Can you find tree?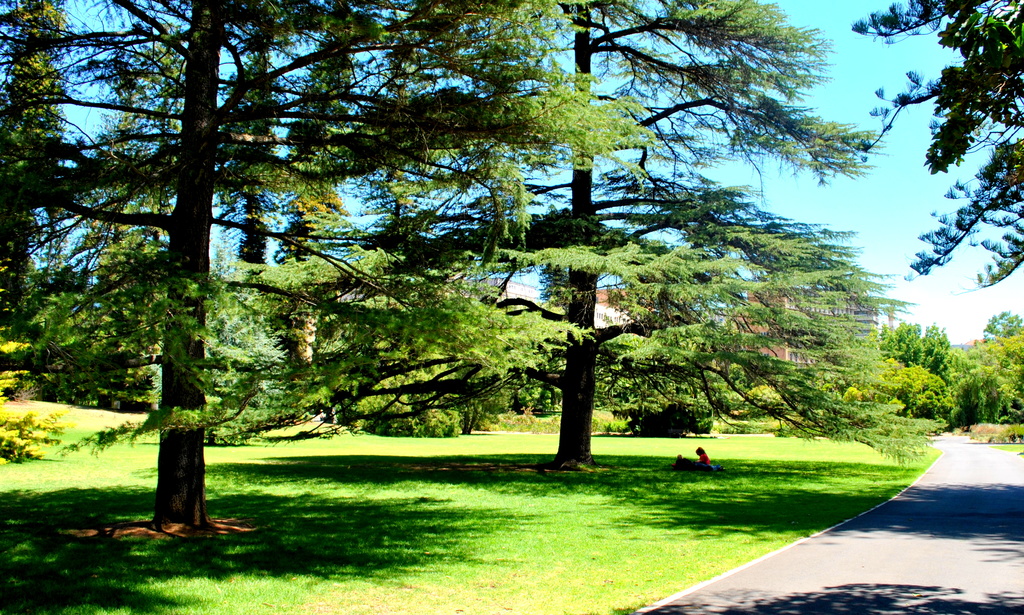
Yes, bounding box: [x1=847, y1=0, x2=1023, y2=294].
